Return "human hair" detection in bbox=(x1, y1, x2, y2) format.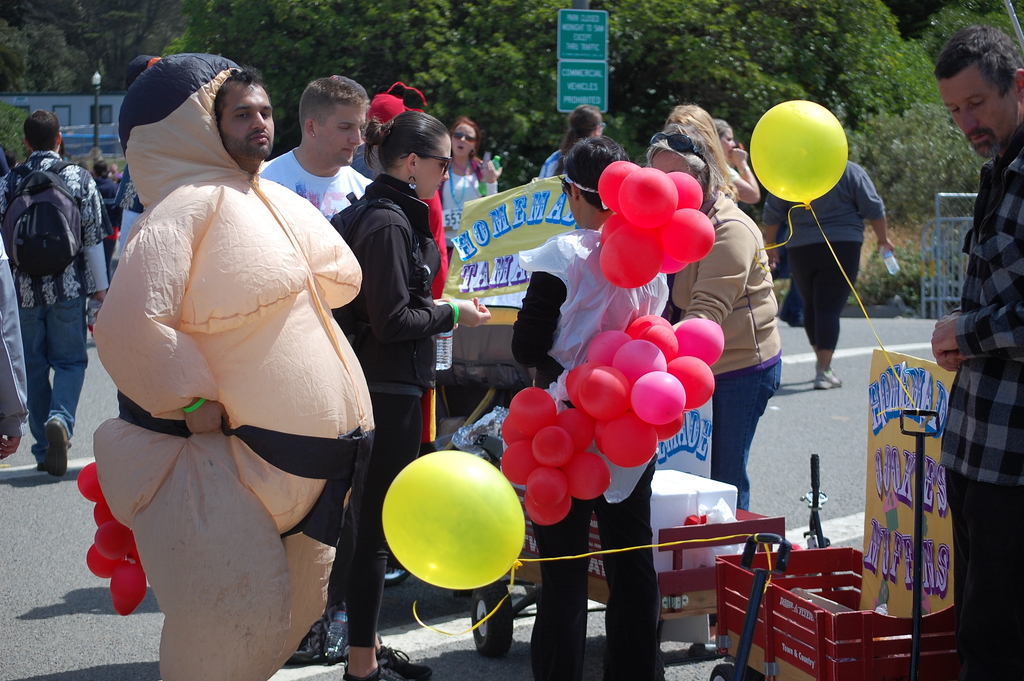
bbox=(929, 24, 1023, 101).
